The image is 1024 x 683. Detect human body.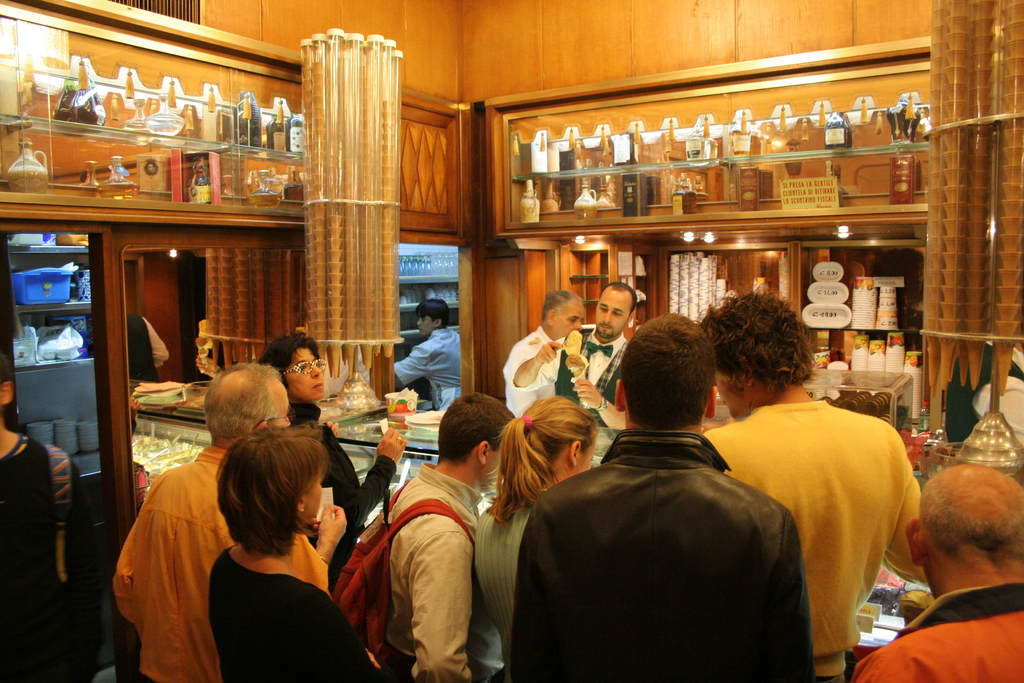
Detection: pyautogui.locateOnScreen(847, 461, 1023, 682).
